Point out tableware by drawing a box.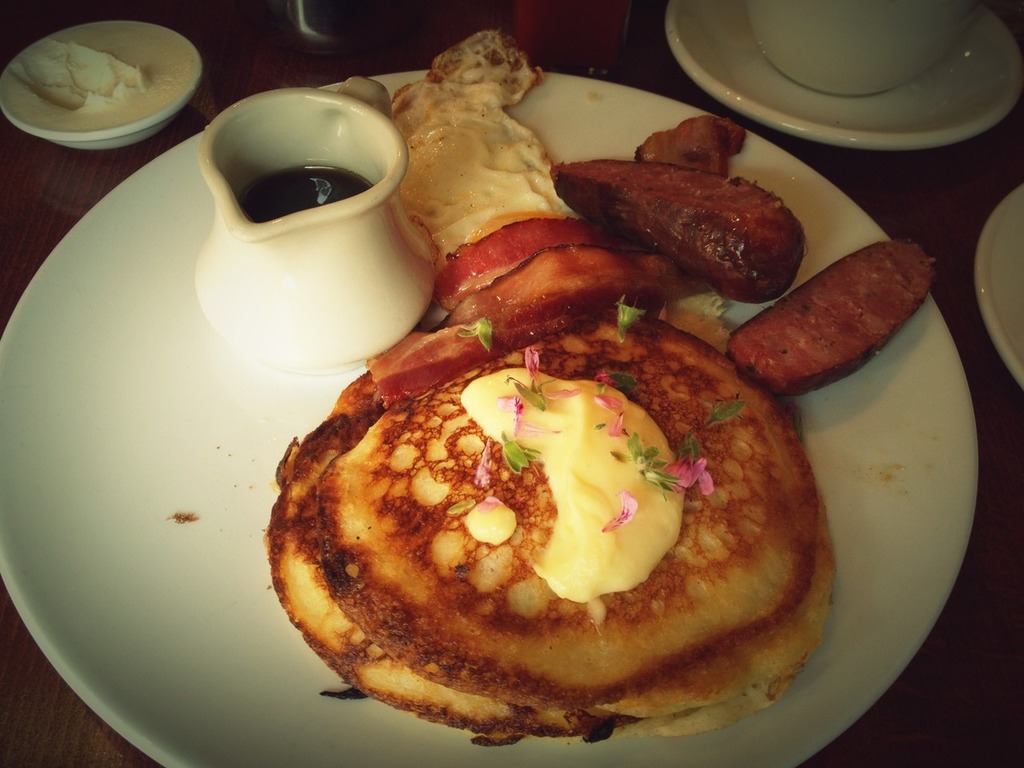
(x1=661, y1=0, x2=1023, y2=154).
